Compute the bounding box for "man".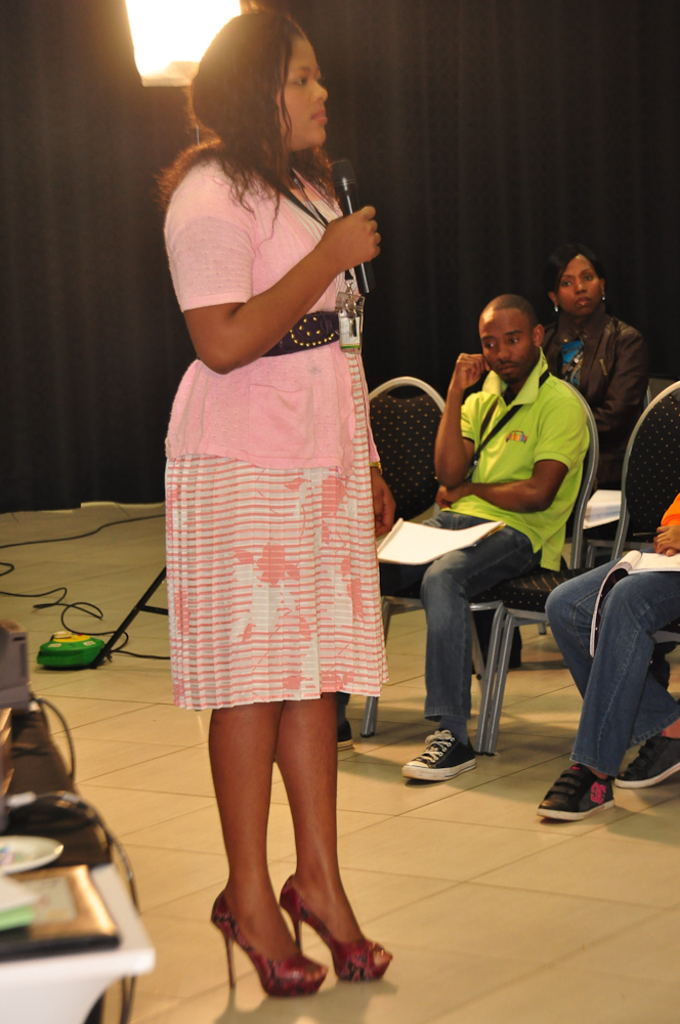
(left=327, top=291, right=593, bottom=796).
